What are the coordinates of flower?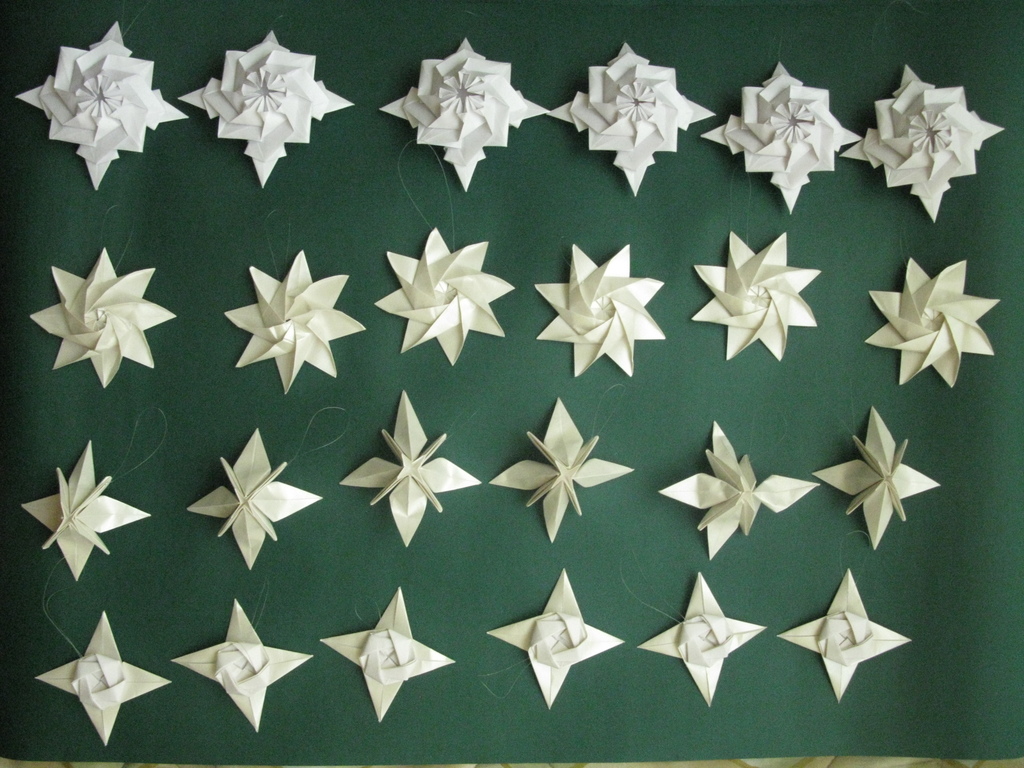
{"x1": 33, "y1": 612, "x2": 171, "y2": 749}.
